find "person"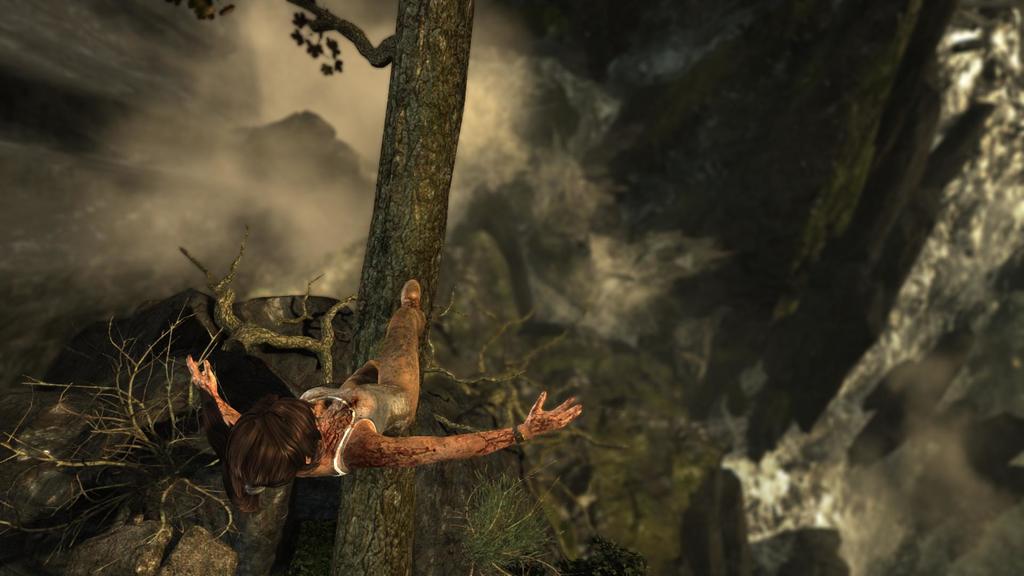
182, 271, 586, 482
